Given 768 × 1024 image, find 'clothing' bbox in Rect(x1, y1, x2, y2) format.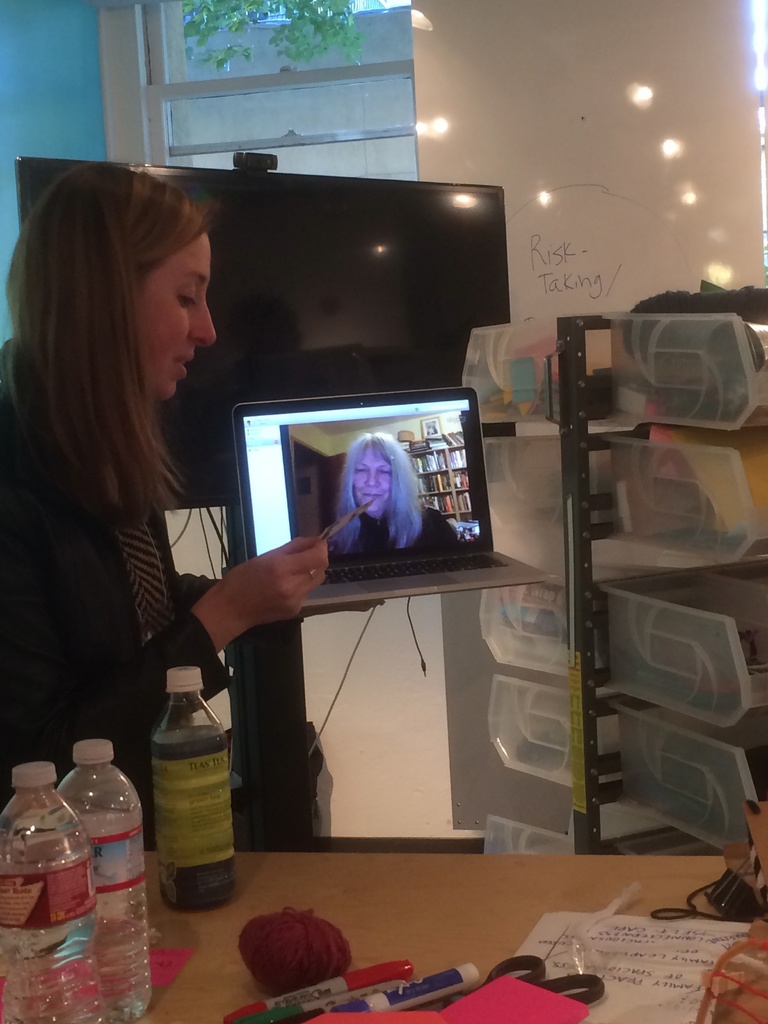
Rect(4, 296, 258, 770).
